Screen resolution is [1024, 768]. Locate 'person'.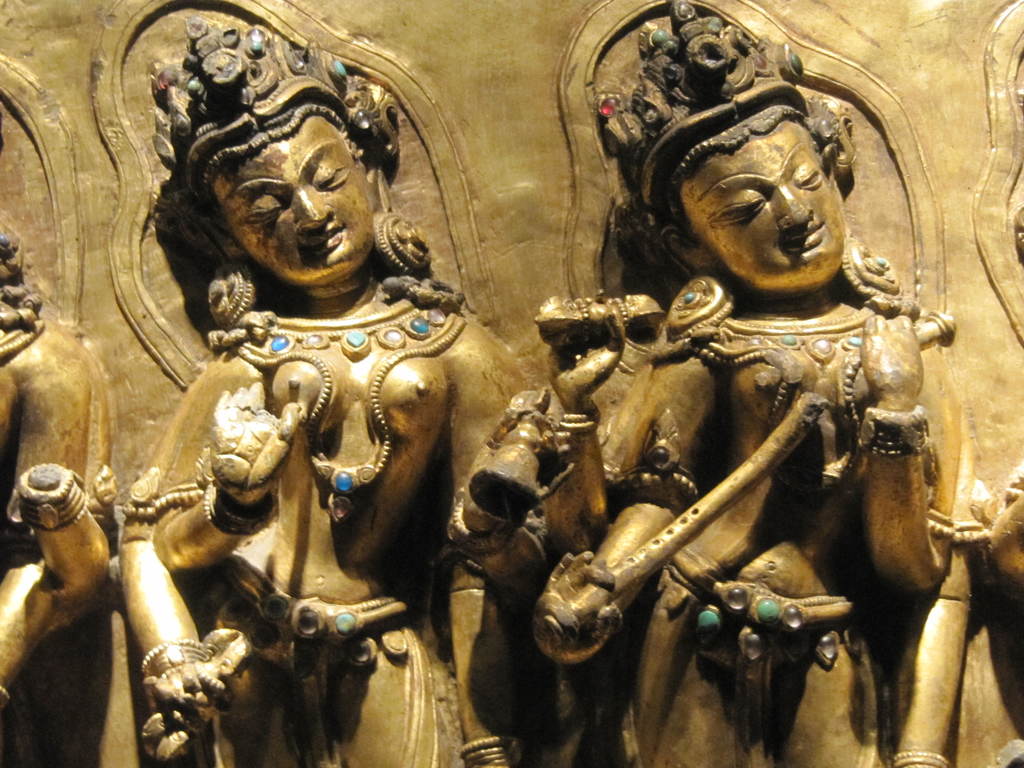
crop(102, 8, 539, 766).
